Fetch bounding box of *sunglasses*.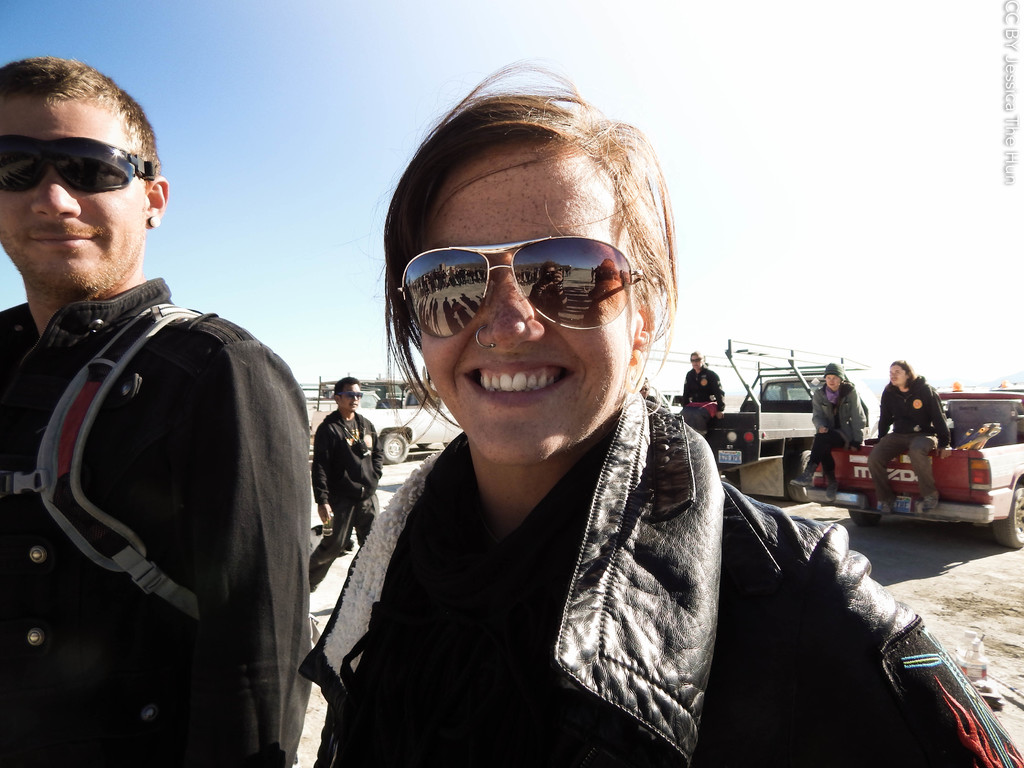
Bbox: locate(395, 237, 649, 339).
